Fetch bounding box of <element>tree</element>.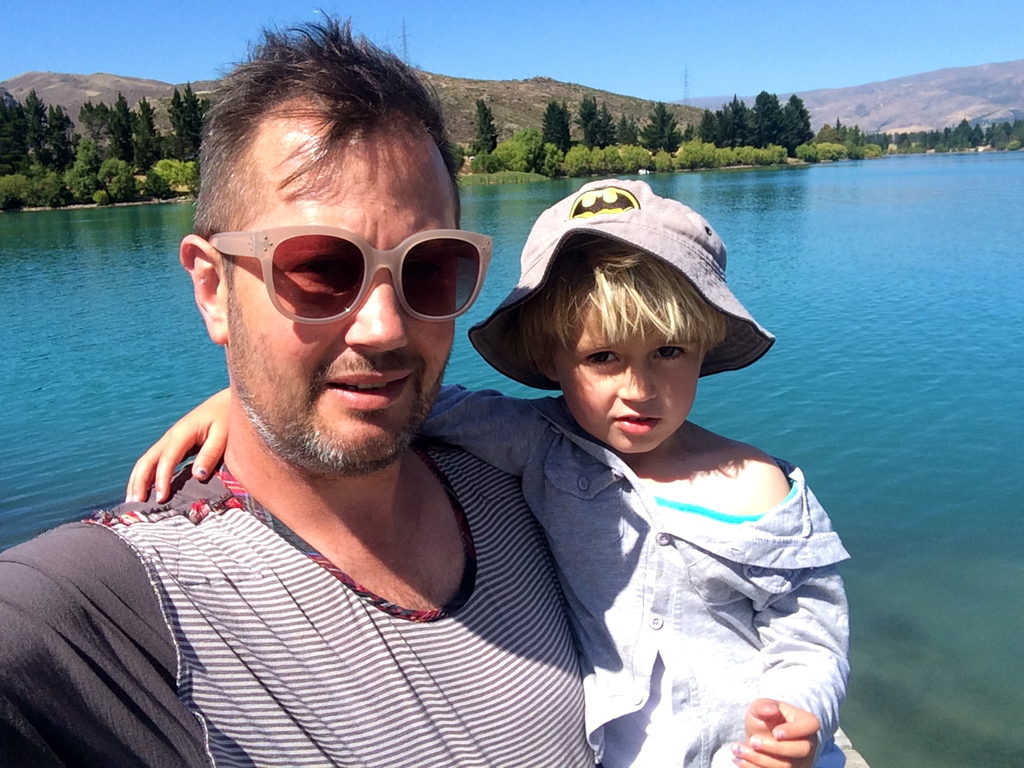
Bbox: (34, 170, 66, 206).
